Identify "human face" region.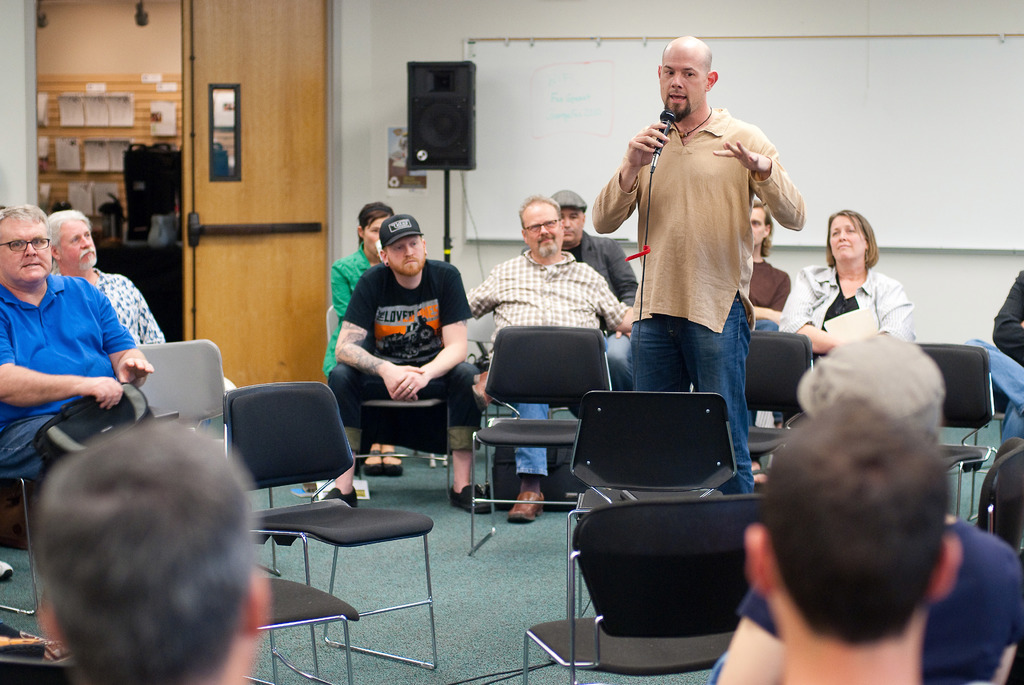
Region: (388,236,425,279).
